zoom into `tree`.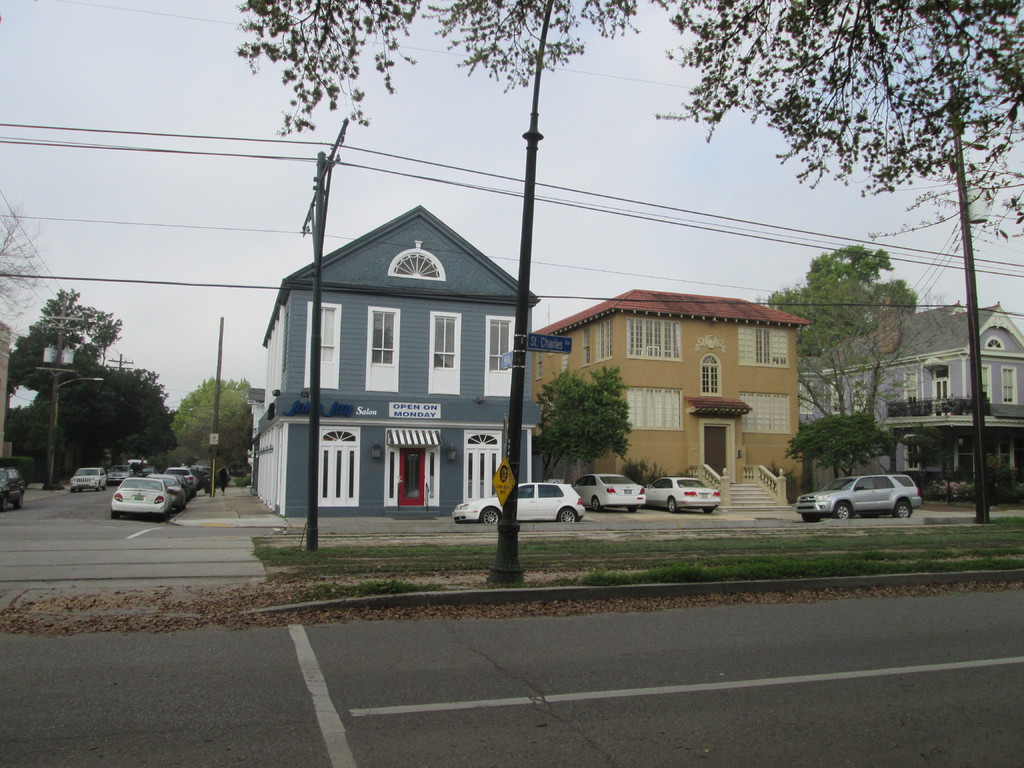
Zoom target: [209,0,1023,537].
